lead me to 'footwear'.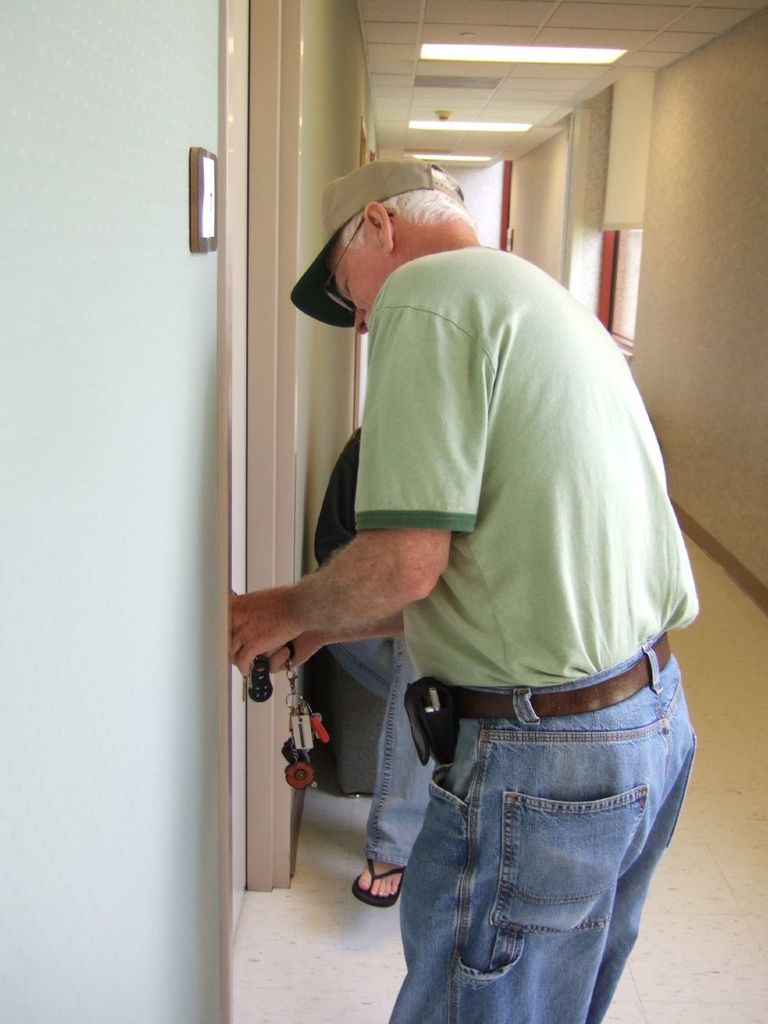
Lead to Rect(348, 857, 402, 910).
